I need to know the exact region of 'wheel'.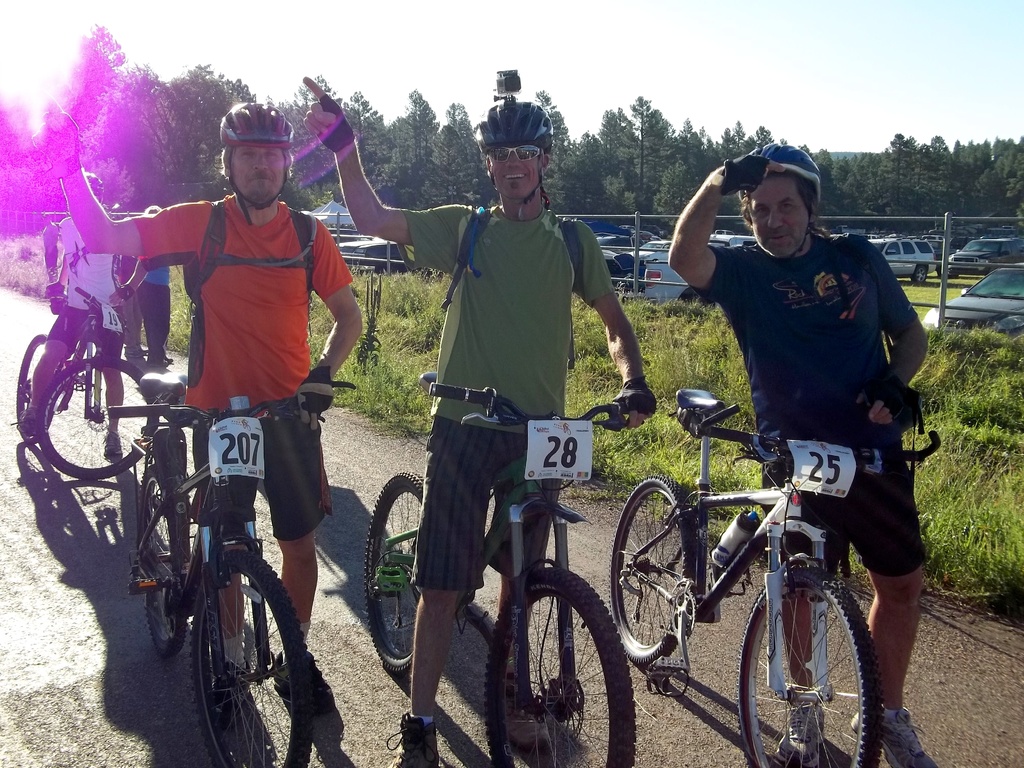
Region: bbox=(499, 570, 636, 746).
